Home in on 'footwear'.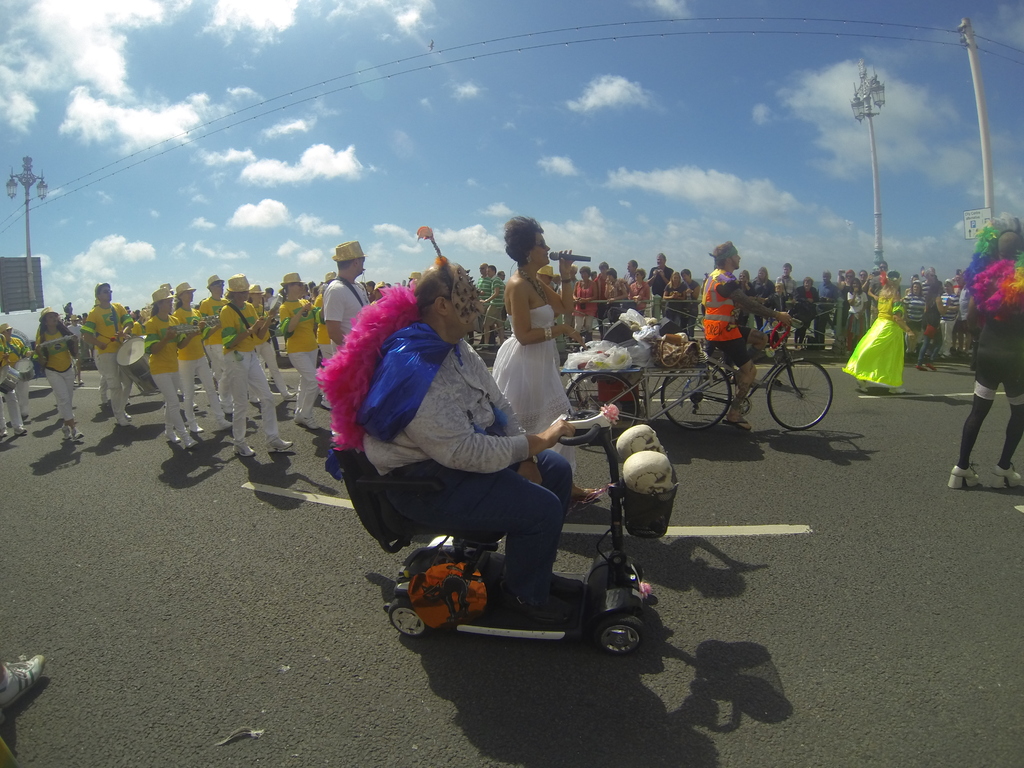
Homed in at bbox=(294, 410, 307, 422).
